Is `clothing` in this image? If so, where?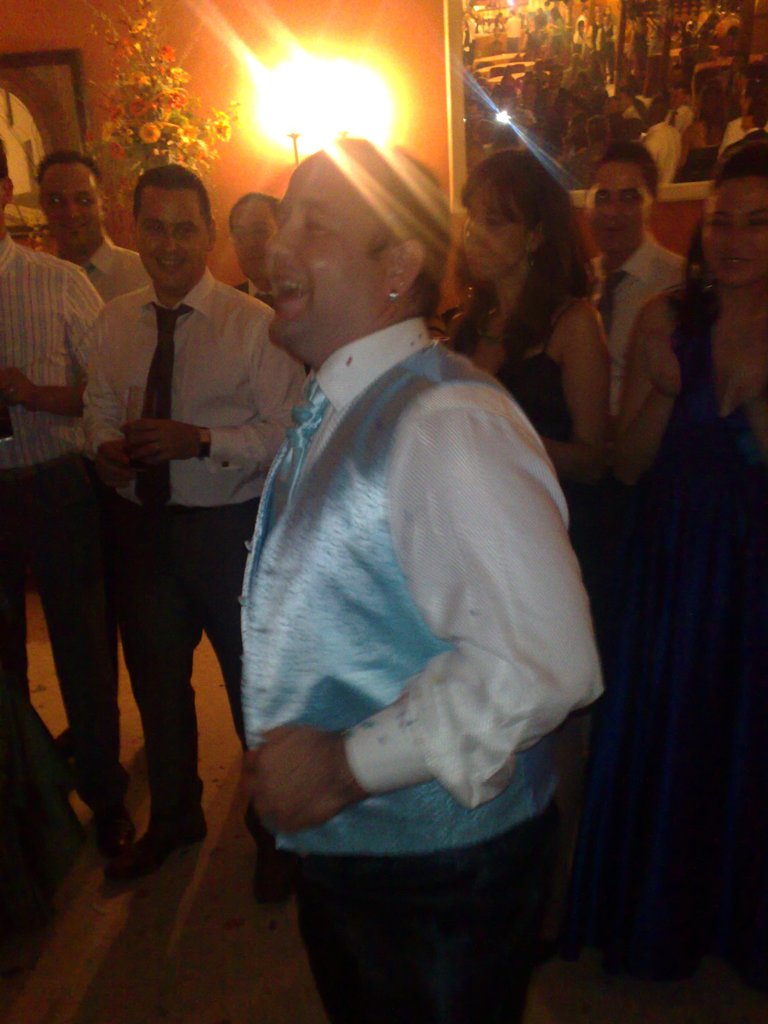
Yes, at pyautogui.locateOnScreen(0, 237, 125, 809).
